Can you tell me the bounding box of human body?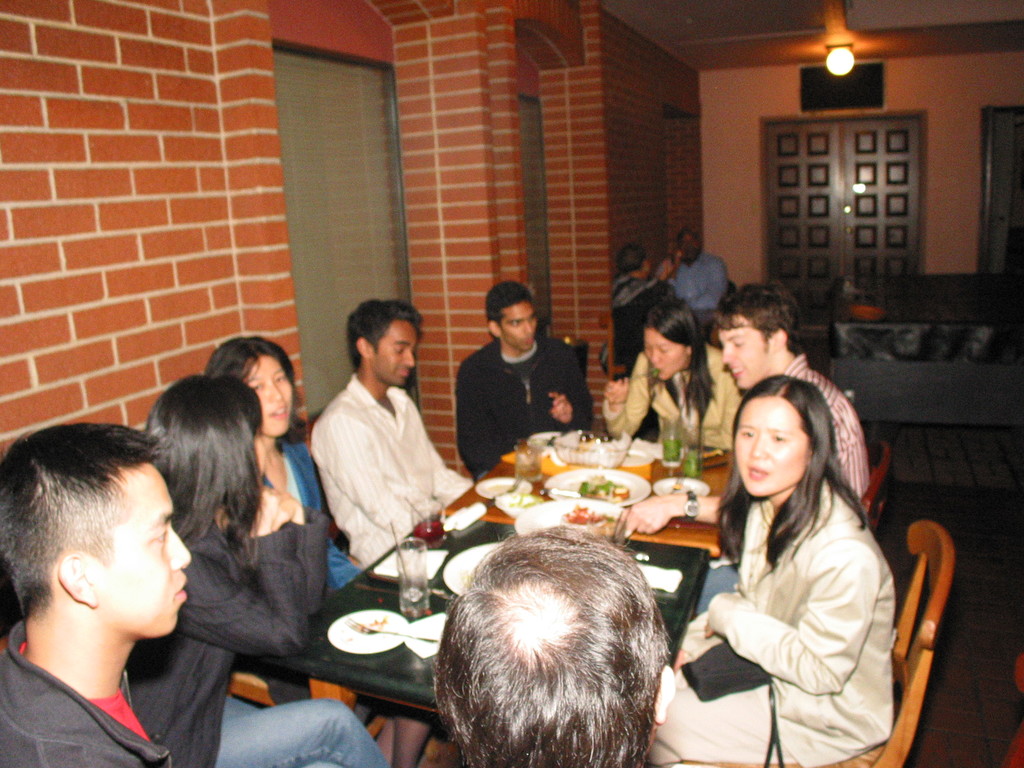
452,336,593,474.
